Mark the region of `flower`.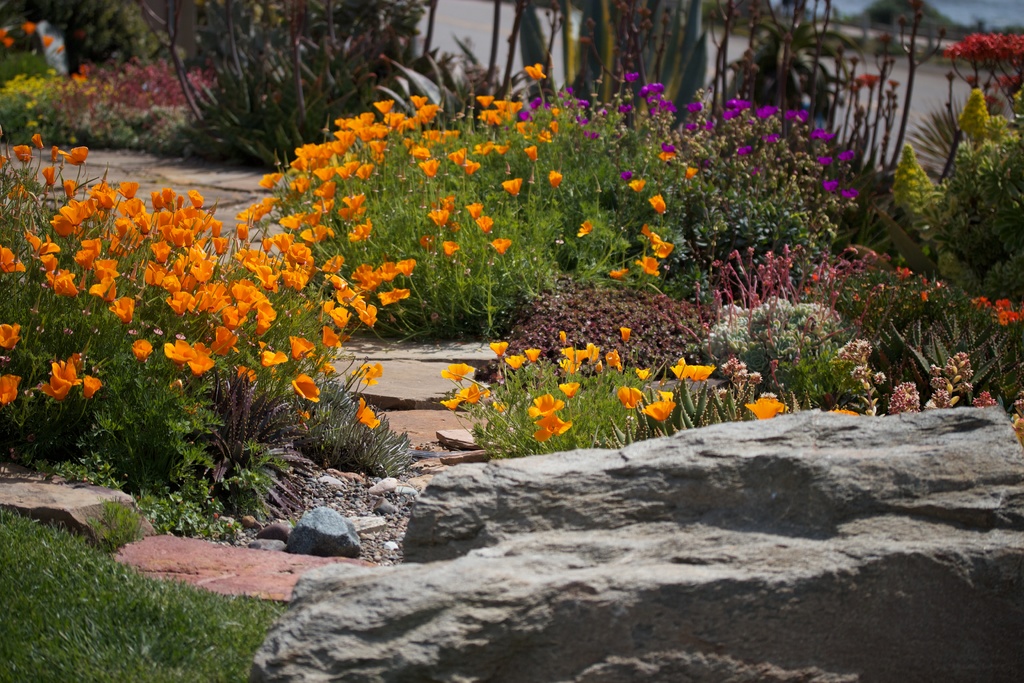
Region: (524,60,550,81).
